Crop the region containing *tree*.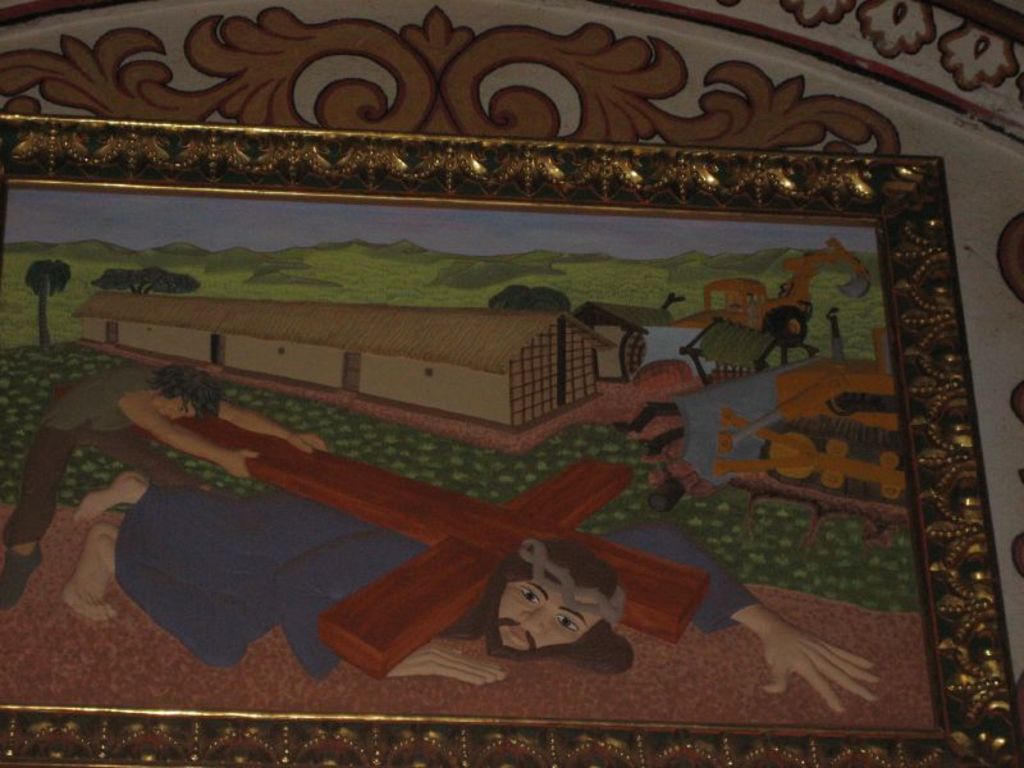
Crop region: left=26, top=262, right=68, bottom=356.
